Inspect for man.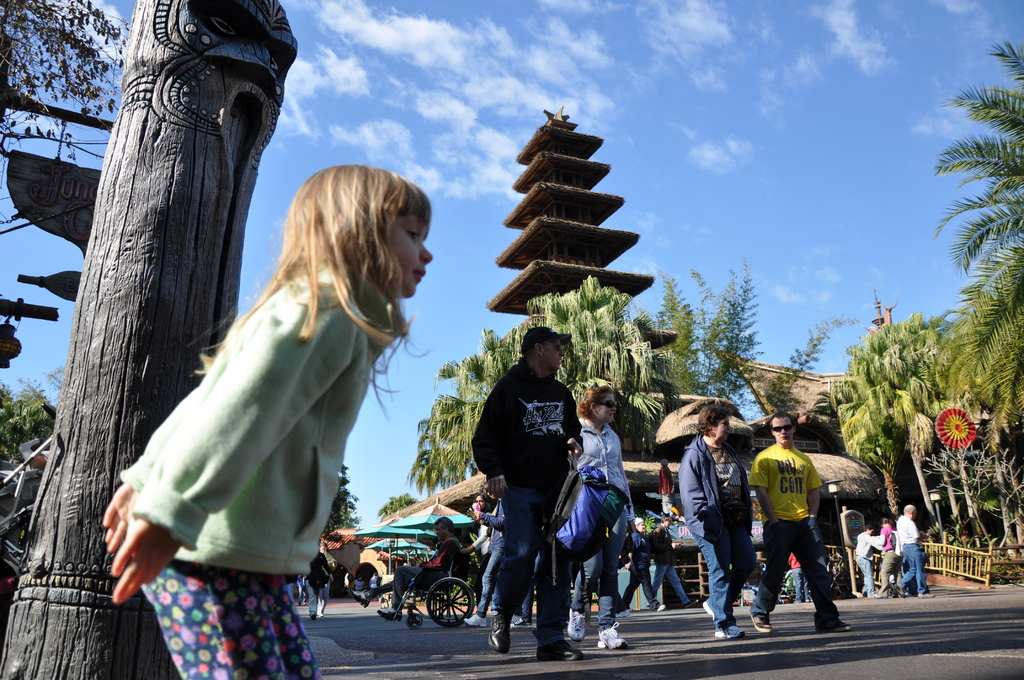
Inspection: <region>750, 409, 859, 639</region>.
